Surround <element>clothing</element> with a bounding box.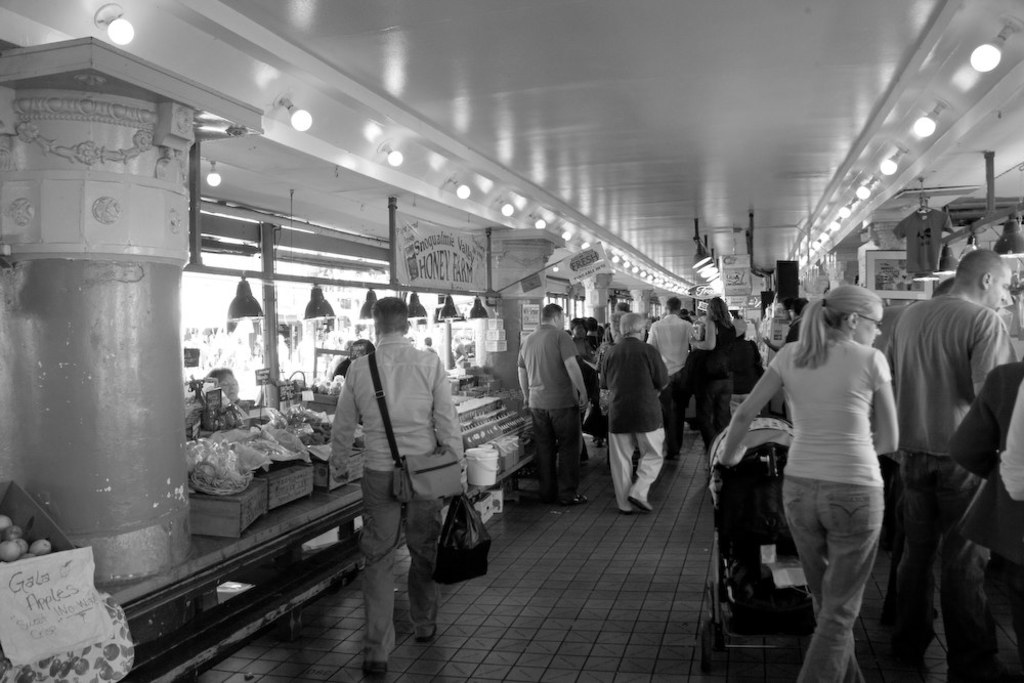
crop(767, 328, 893, 682).
